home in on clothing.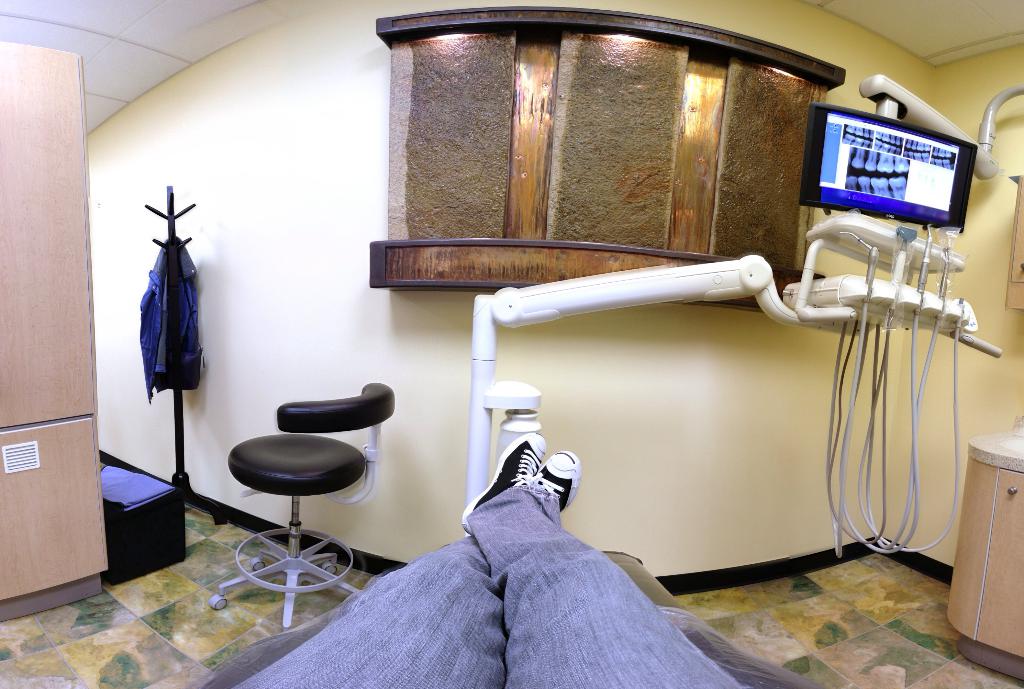
Homed in at pyautogui.locateOnScreen(138, 233, 204, 402).
